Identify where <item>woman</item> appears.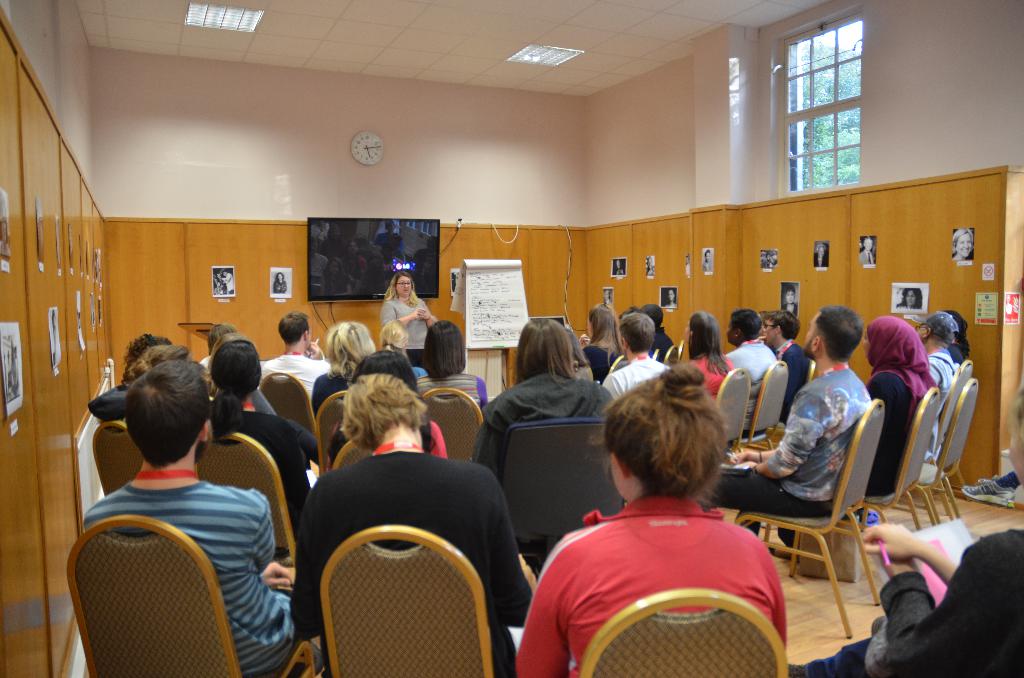
Appears at [310,321,383,410].
